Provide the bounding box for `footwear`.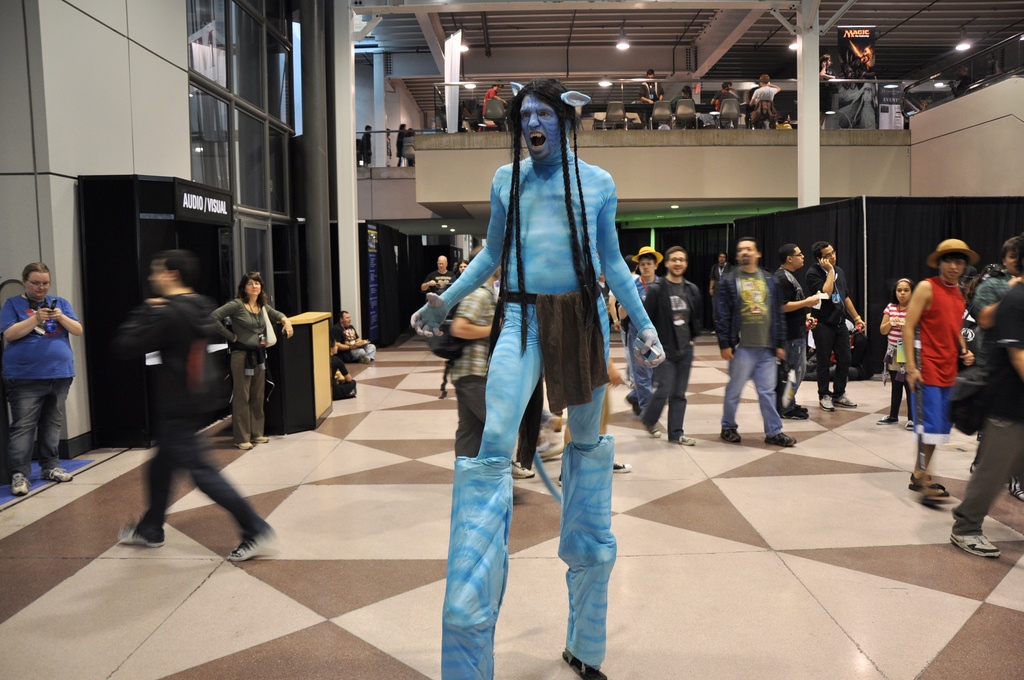
717,426,744,442.
